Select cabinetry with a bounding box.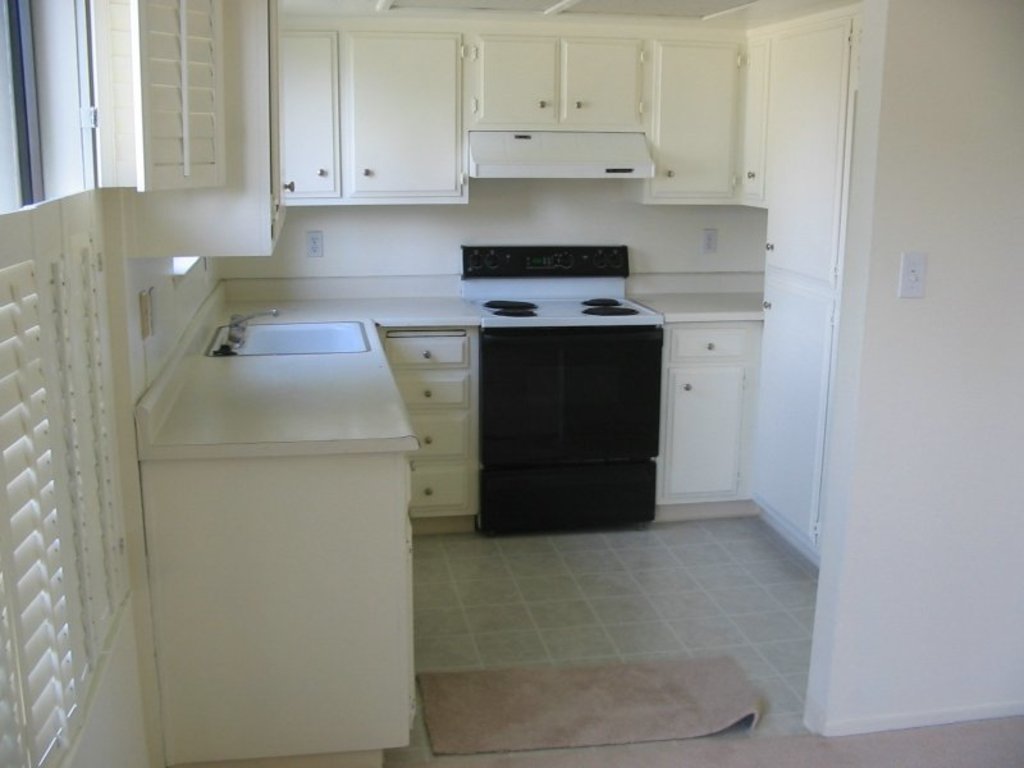
{"left": 275, "top": 35, "right": 346, "bottom": 209}.
